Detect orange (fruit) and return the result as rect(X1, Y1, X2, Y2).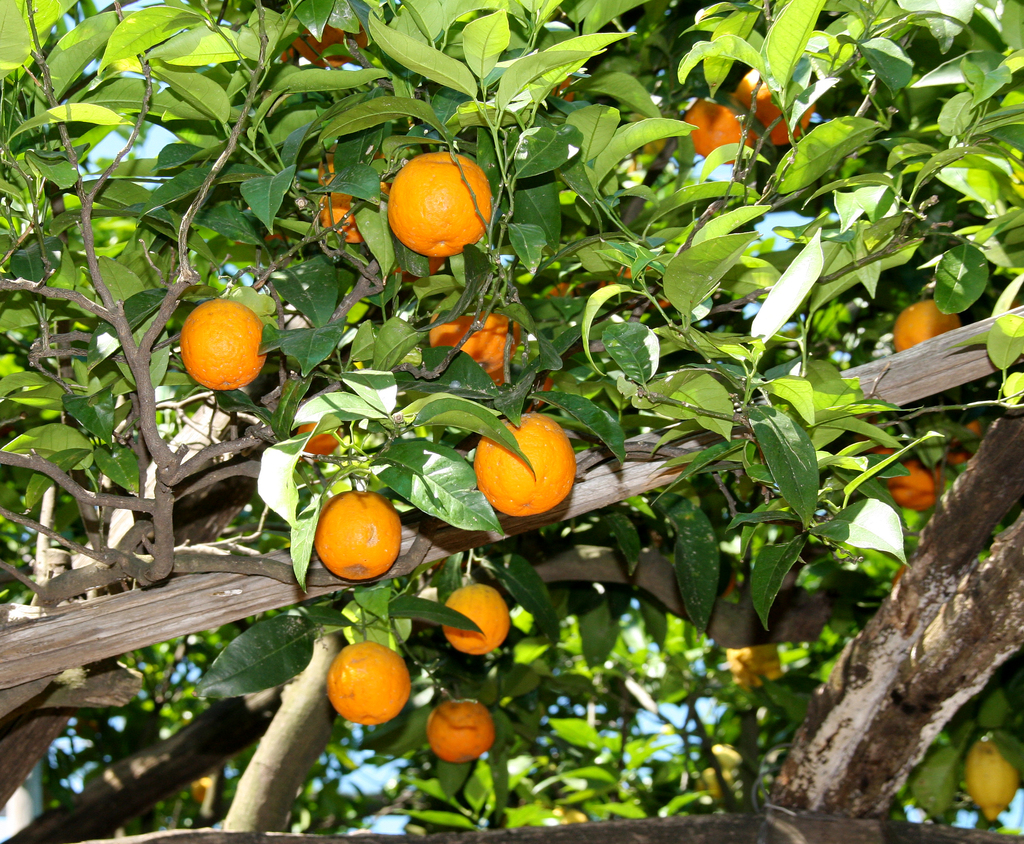
rect(329, 151, 364, 234).
